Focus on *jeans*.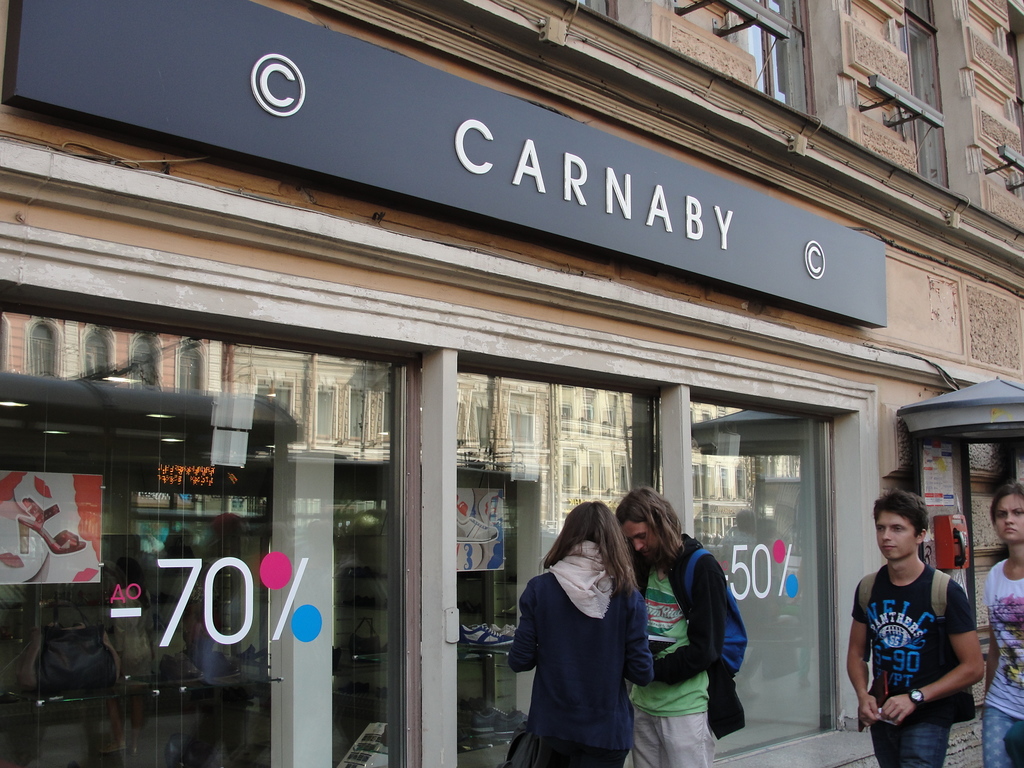
Focused at {"left": 983, "top": 705, "right": 1023, "bottom": 767}.
